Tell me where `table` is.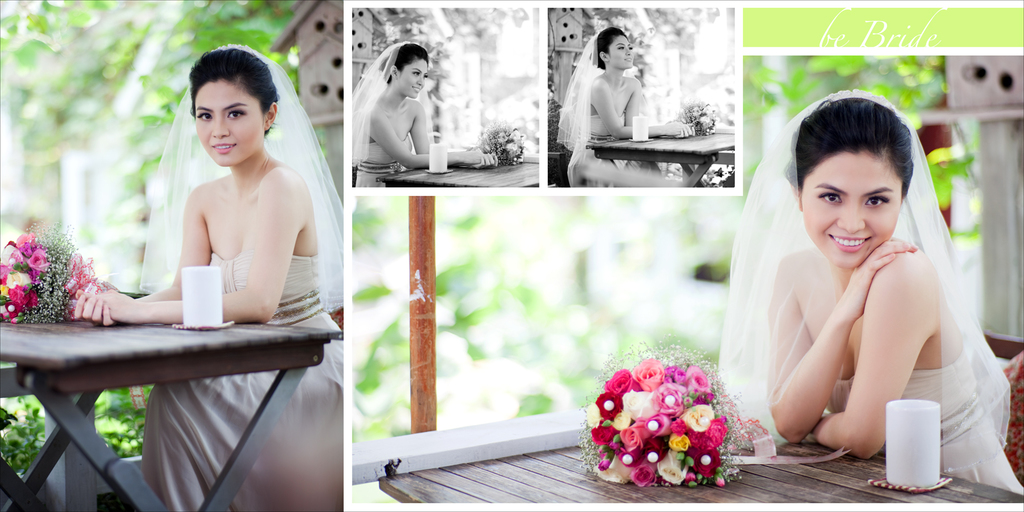
`table` is at Rect(381, 412, 1023, 506).
